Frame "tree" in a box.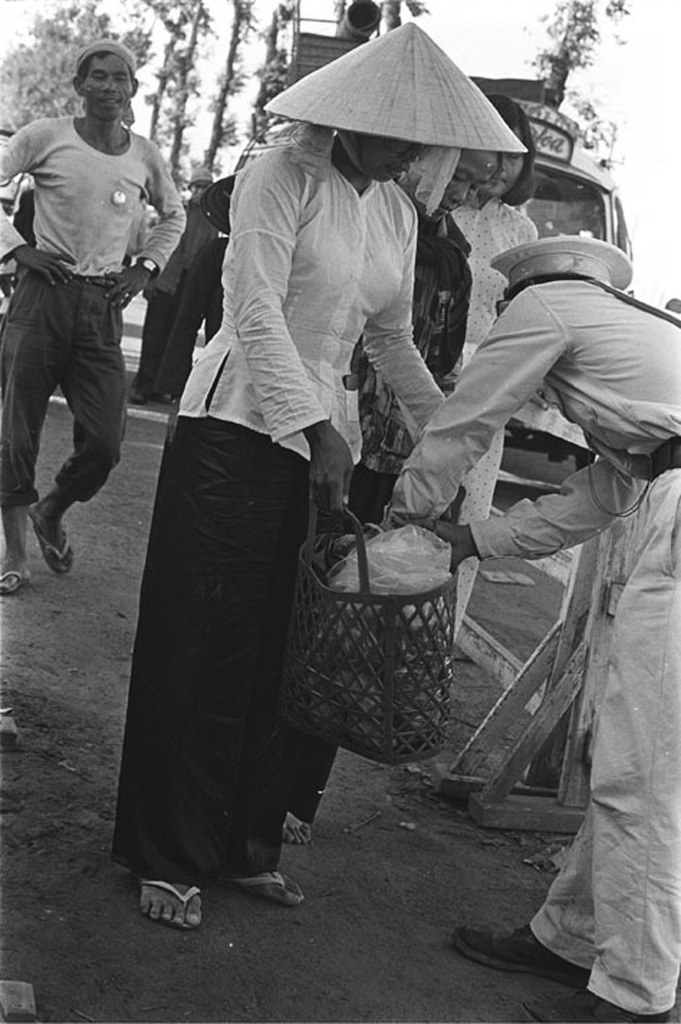
[0, 0, 161, 136].
